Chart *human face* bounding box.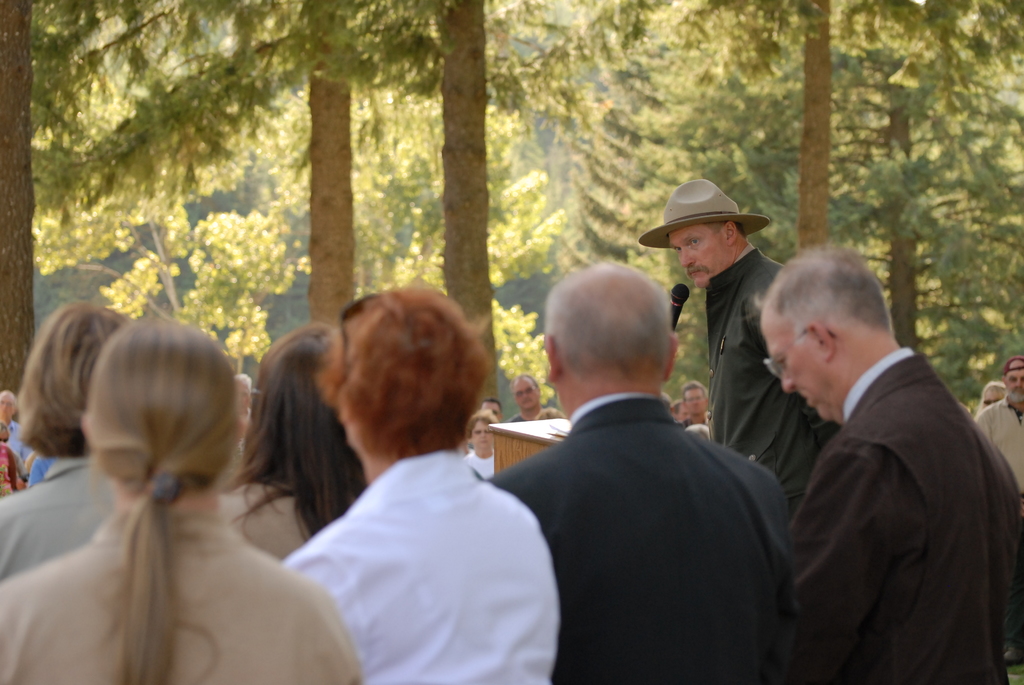
Charted: detection(662, 221, 729, 285).
